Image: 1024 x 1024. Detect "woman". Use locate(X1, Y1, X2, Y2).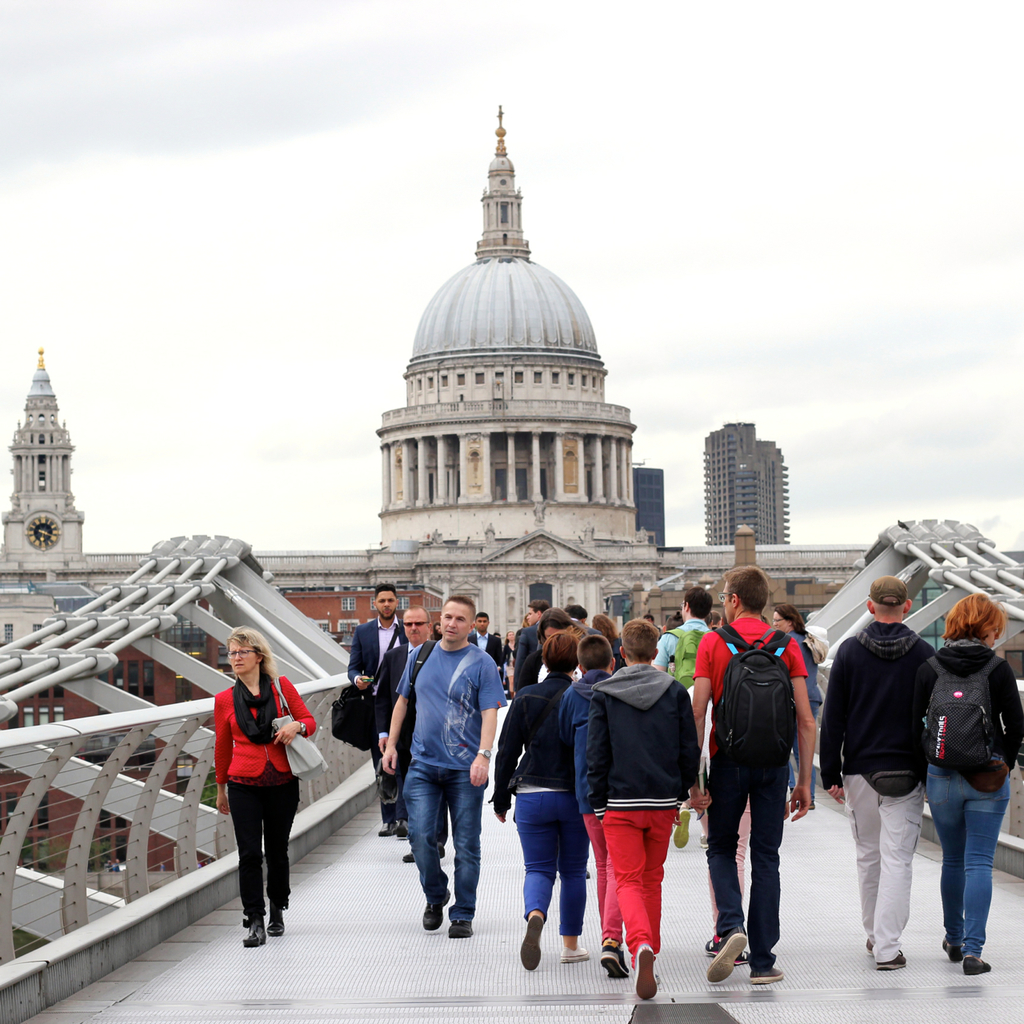
locate(433, 621, 445, 643).
